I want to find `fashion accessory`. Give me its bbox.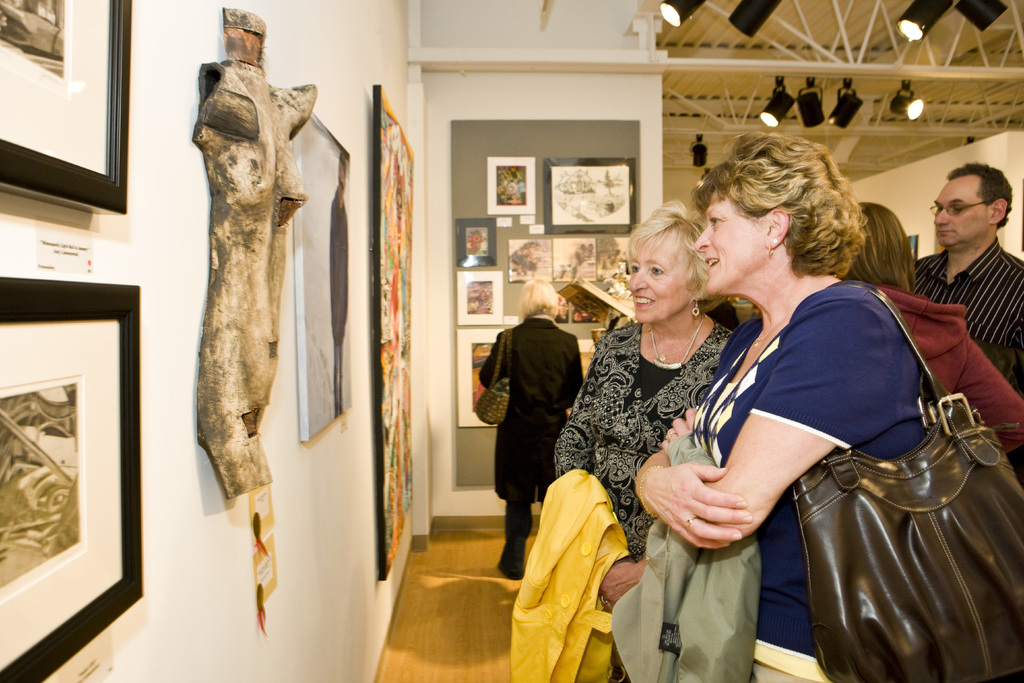
select_region(644, 311, 705, 372).
